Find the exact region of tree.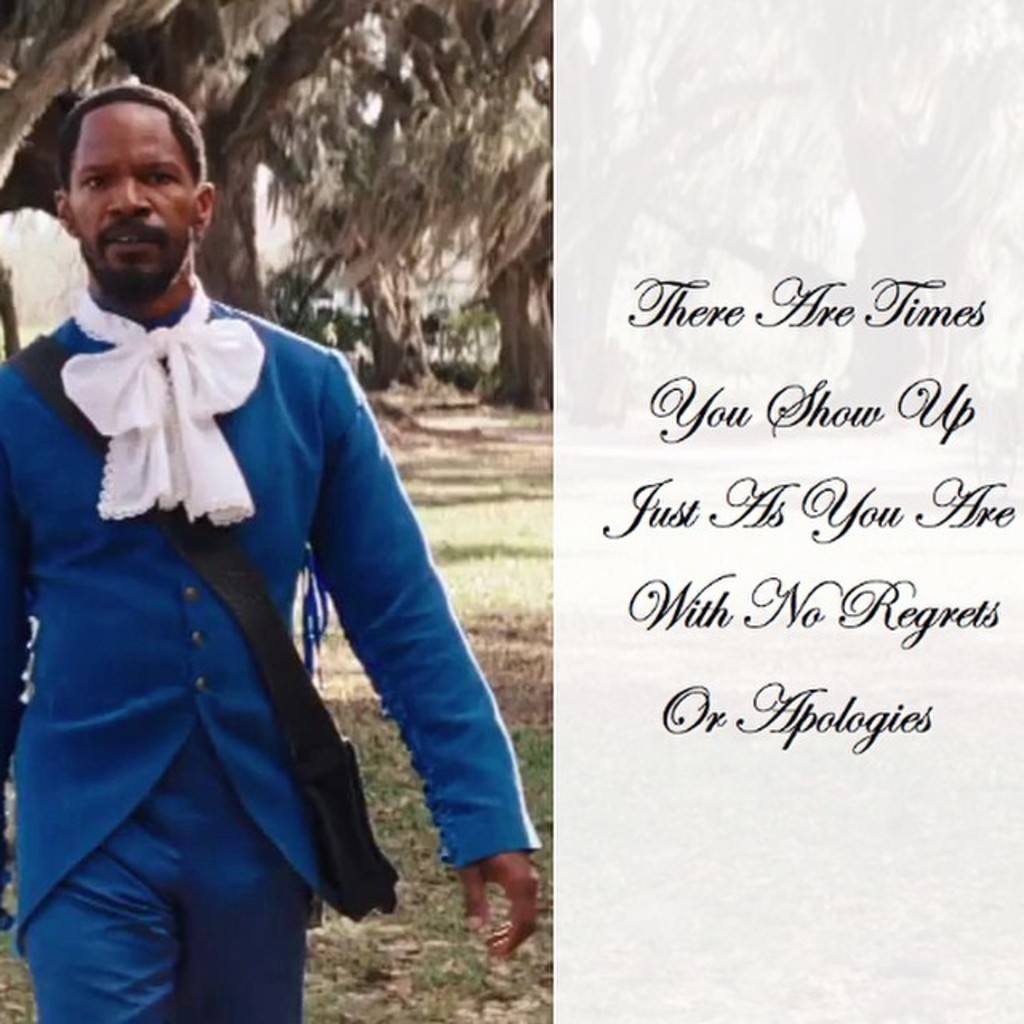
Exact region: left=390, top=6, right=550, bottom=416.
